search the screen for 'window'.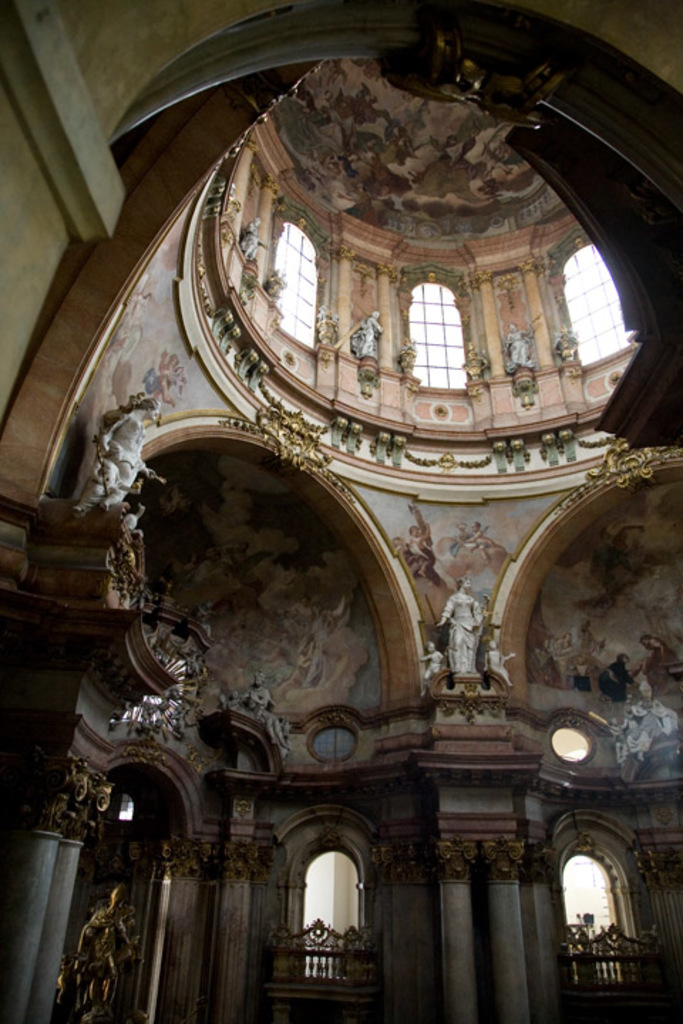
Found at box=[404, 266, 487, 378].
